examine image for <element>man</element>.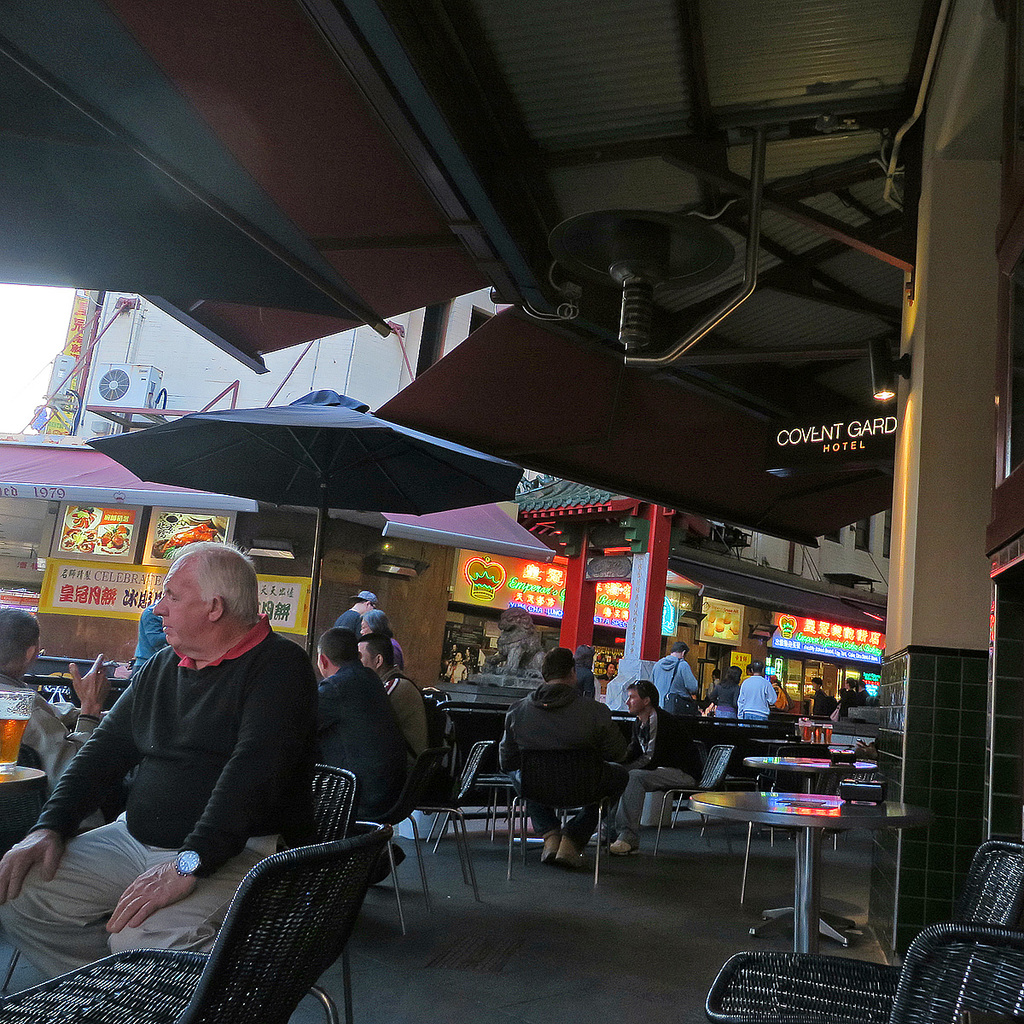
Examination result: locate(855, 677, 873, 705).
